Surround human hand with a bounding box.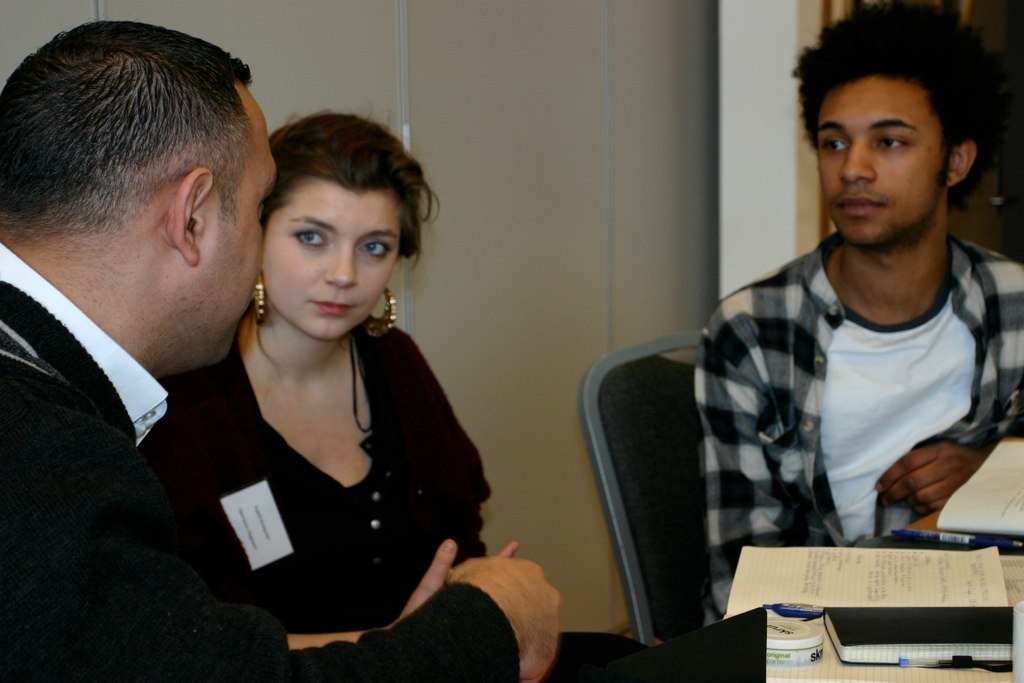
447:556:566:682.
